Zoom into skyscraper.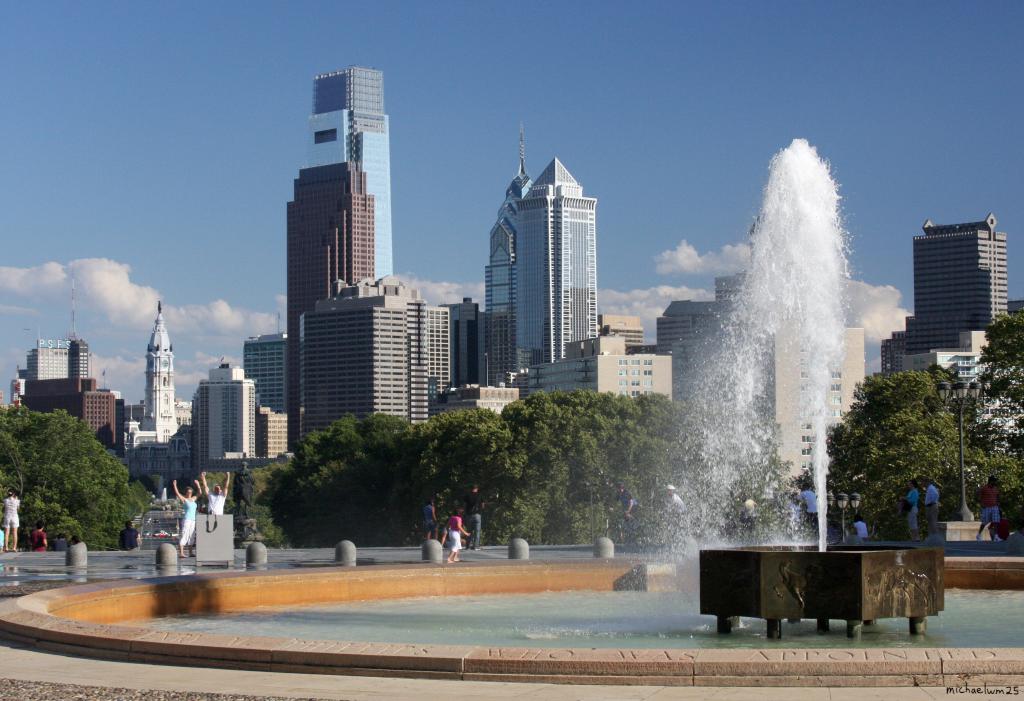
Zoom target: locate(651, 302, 781, 496).
